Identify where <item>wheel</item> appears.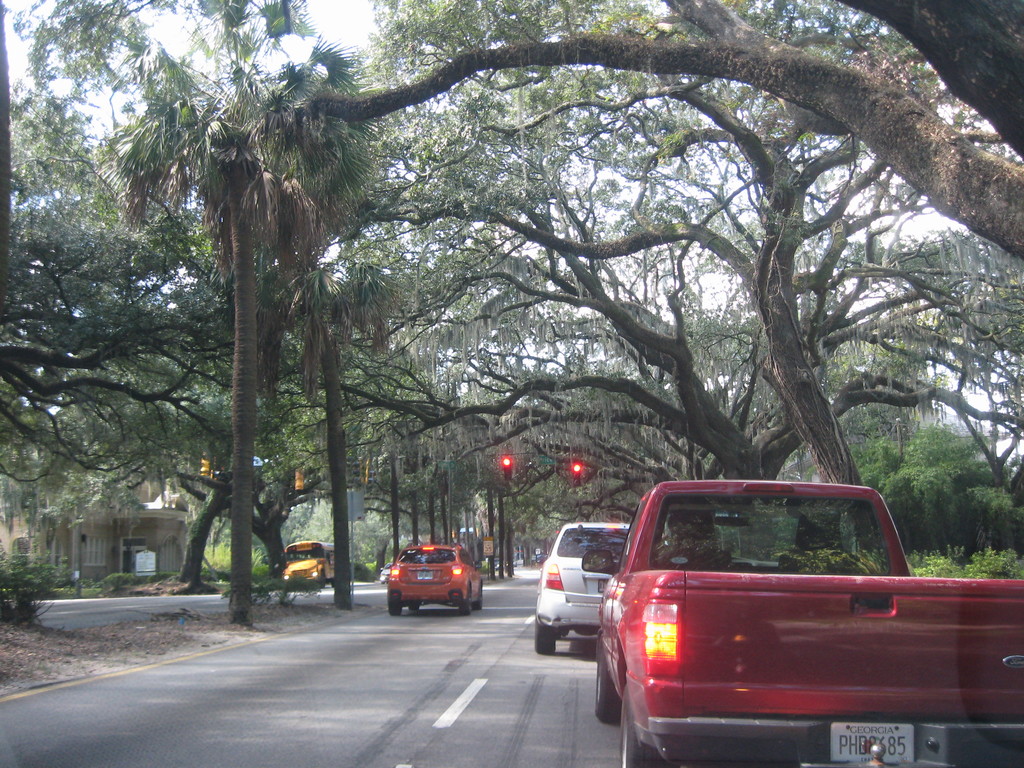
Appears at <bbox>388, 601, 399, 614</bbox>.
